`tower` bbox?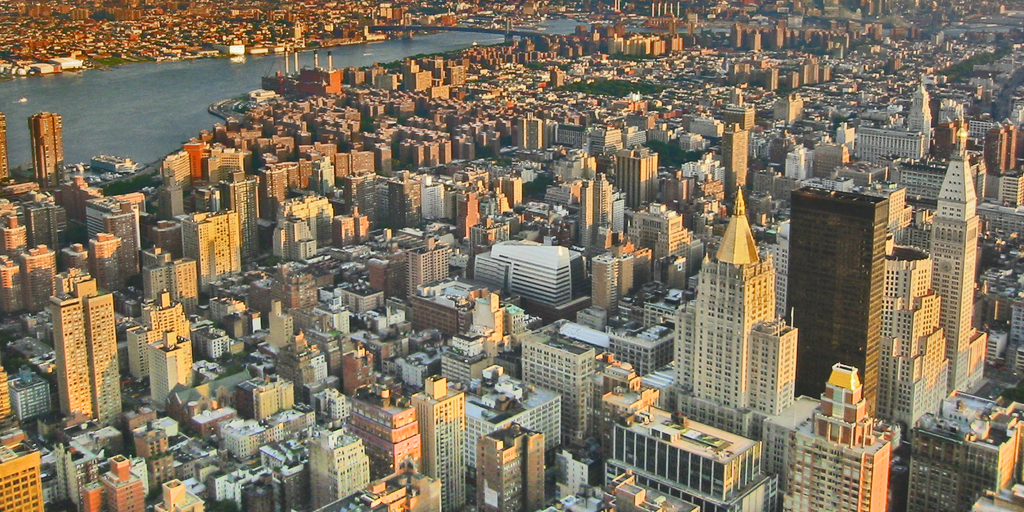
146 248 195 302
